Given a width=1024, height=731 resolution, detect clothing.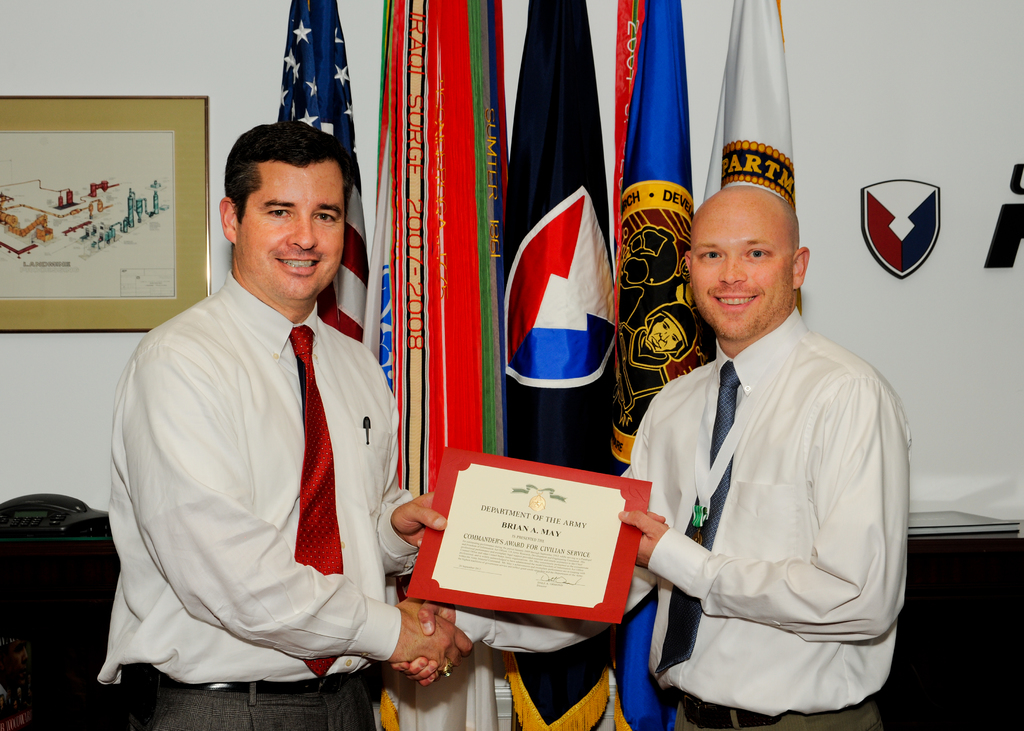
[x1=451, y1=300, x2=915, y2=730].
